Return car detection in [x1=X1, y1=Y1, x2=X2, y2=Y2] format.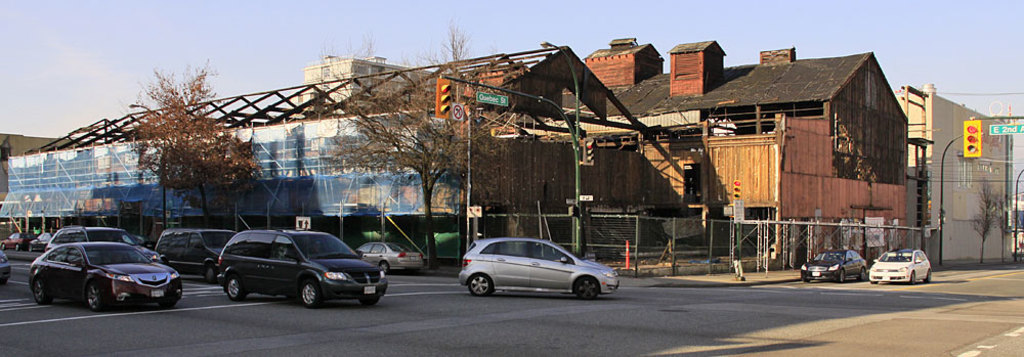
[x1=0, y1=231, x2=36, y2=253].
